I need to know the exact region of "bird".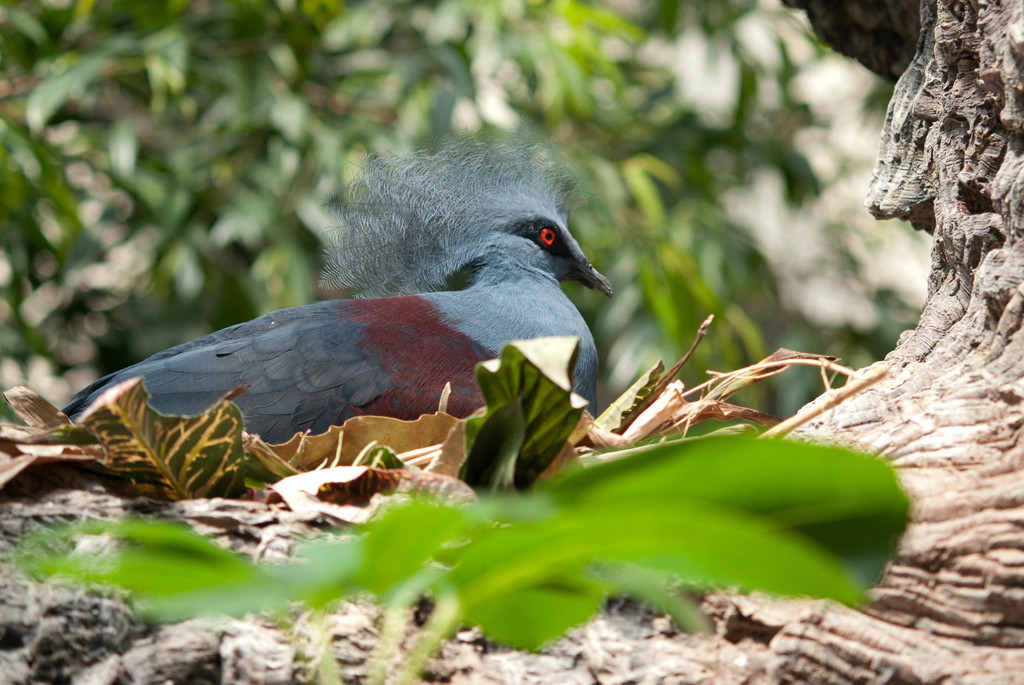
Region: {"left": 38, "top": 158, "right": 631, "bottom": 463}.
